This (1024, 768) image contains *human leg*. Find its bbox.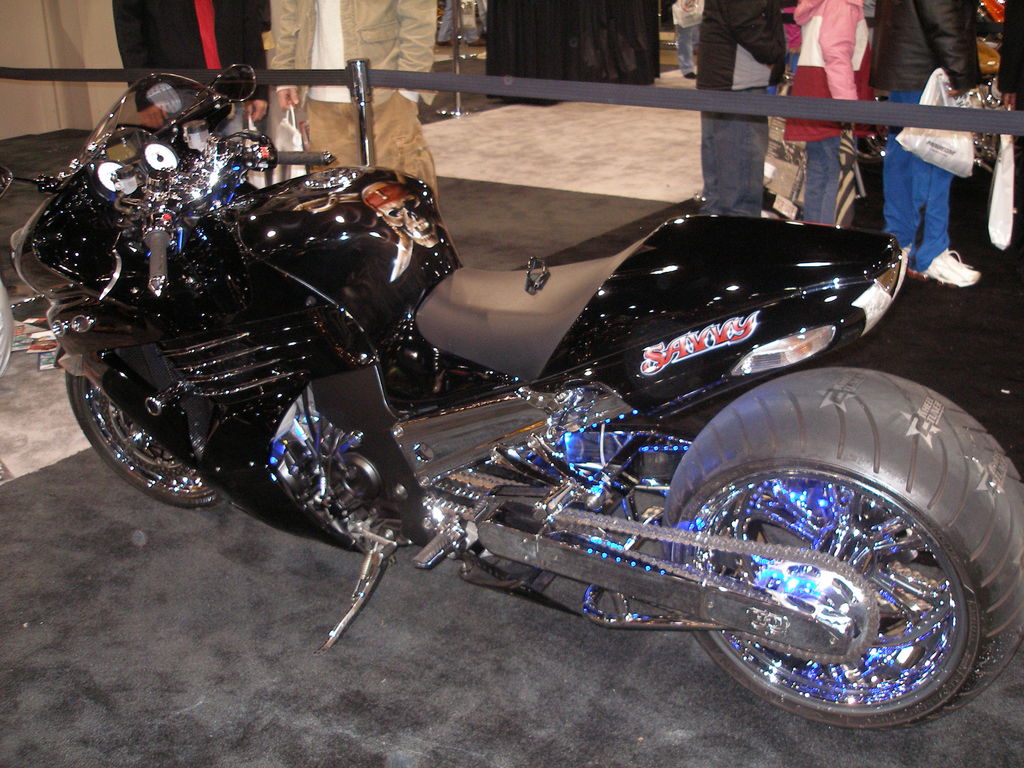
710, 86, 767, 216.
